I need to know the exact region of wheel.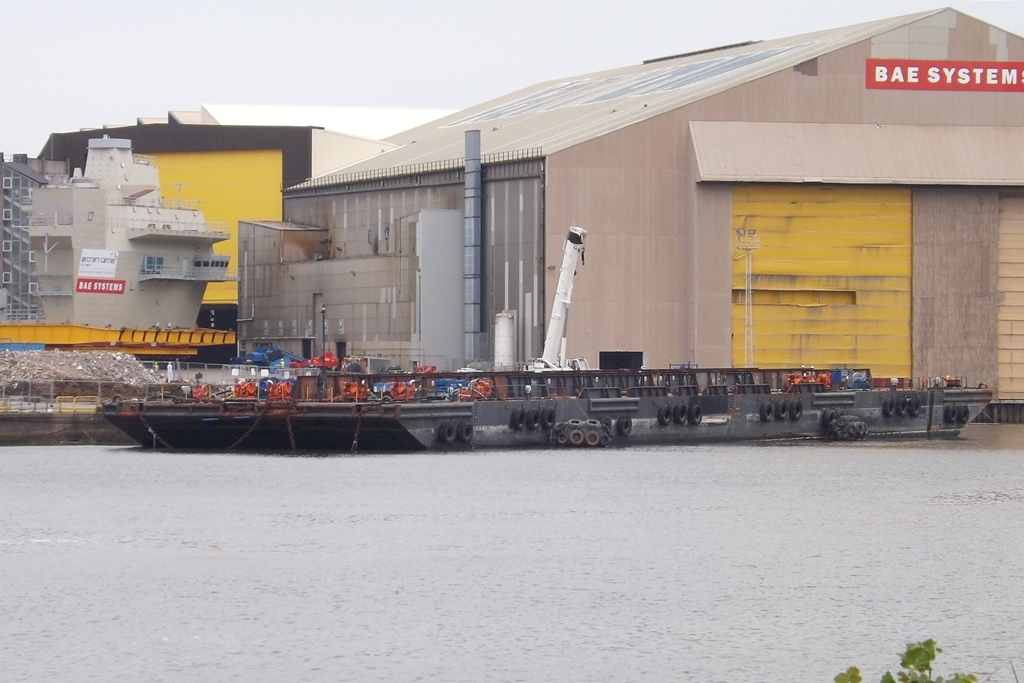
Region: 541:405:557:425.
